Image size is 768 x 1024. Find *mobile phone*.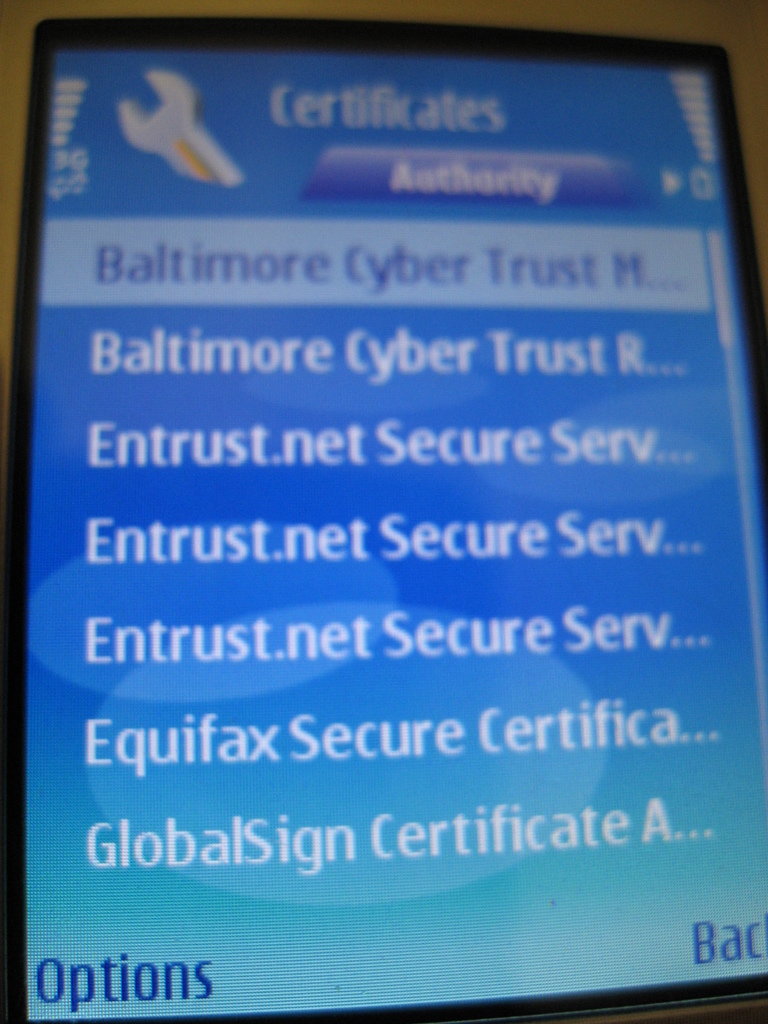
detection(0, 8, 767, 1007).
